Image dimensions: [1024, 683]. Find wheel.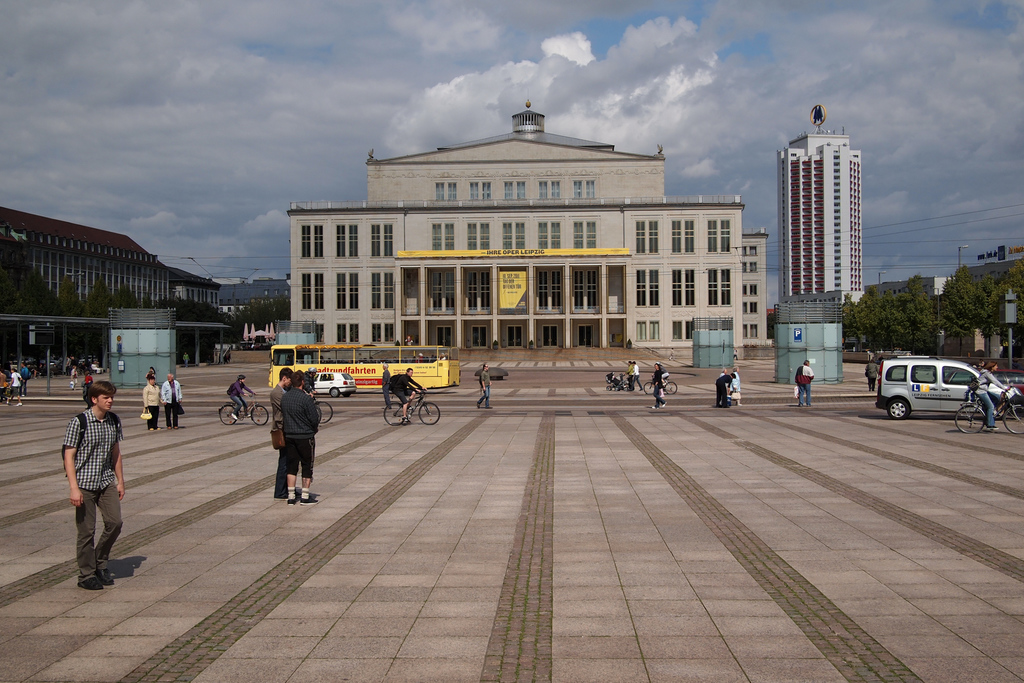
(left=315, top=407, right=321, bottom=424).
